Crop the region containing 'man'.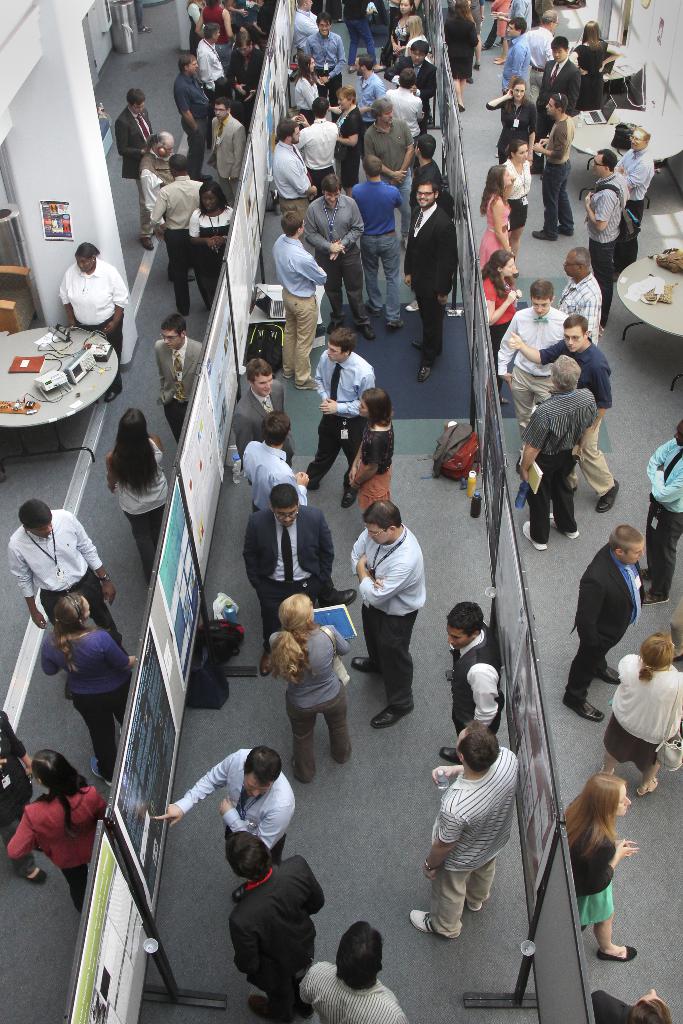
Crop region: pyautogui.locateOnScreen(497, 277, 572, 378).
